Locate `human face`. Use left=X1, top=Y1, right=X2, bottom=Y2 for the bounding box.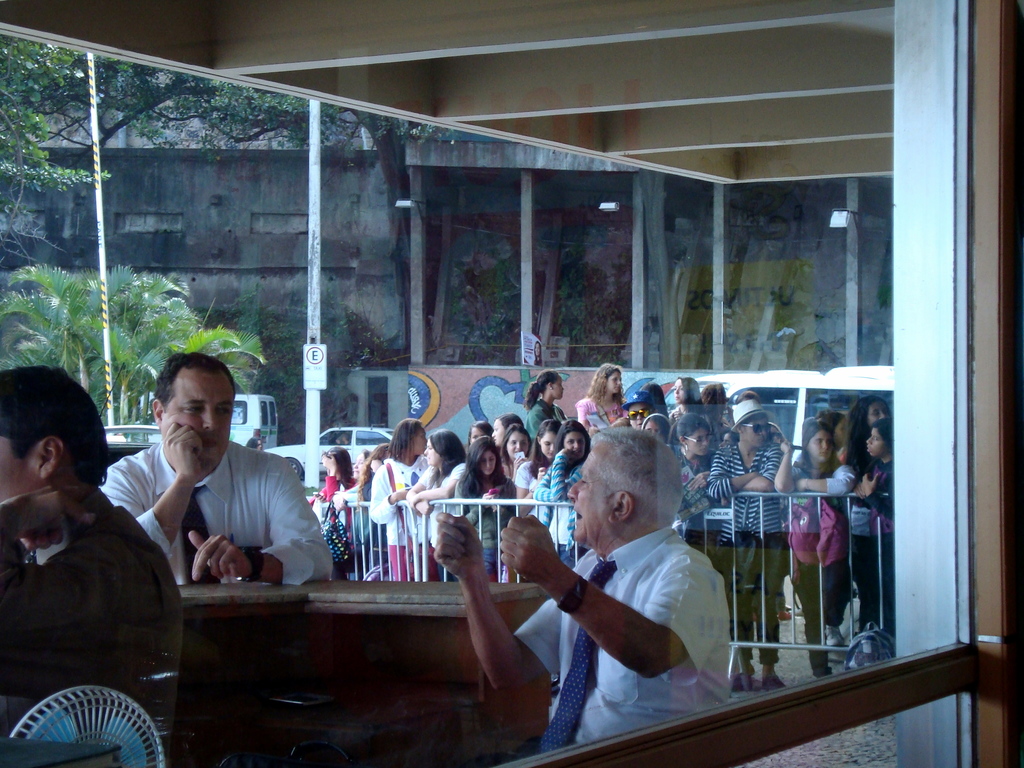
left=164, top=367, right=237, bottom=474.
